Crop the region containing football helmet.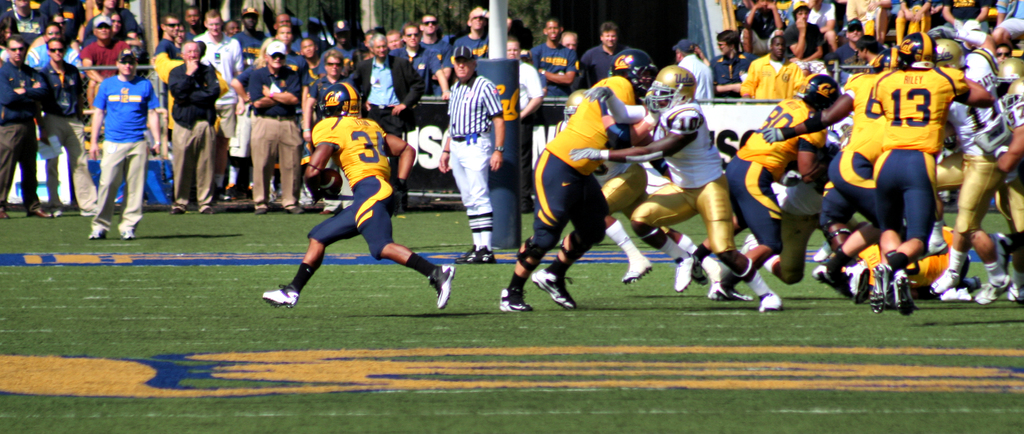
Crop region: bbox=[610, 47, 656, 95].
